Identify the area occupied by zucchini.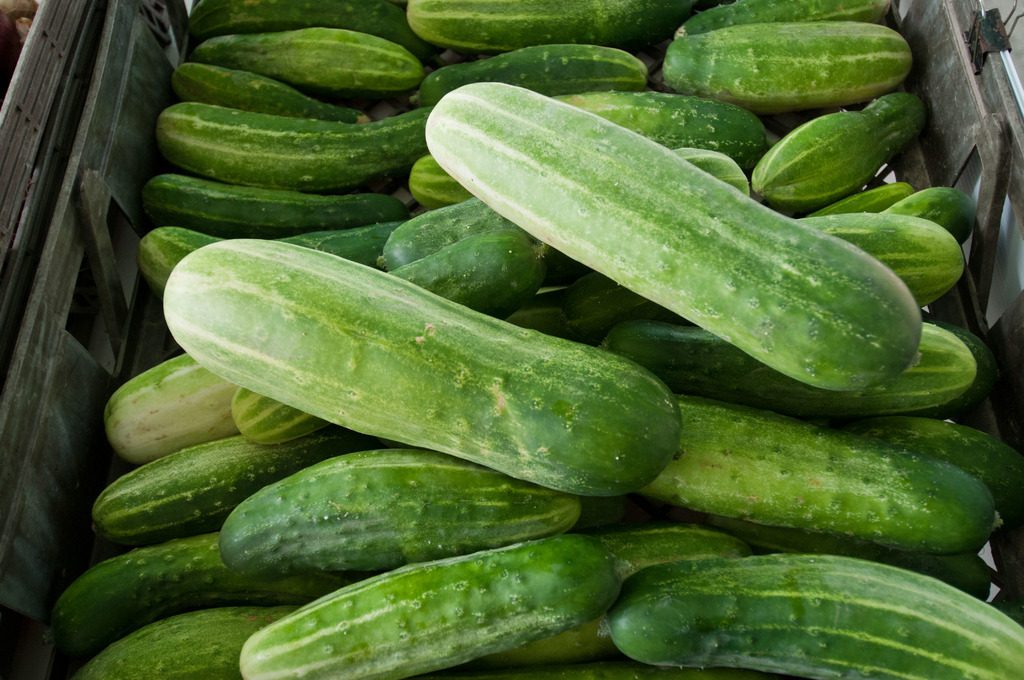
Area: left=604, top=324, right=975, bottom=425.
